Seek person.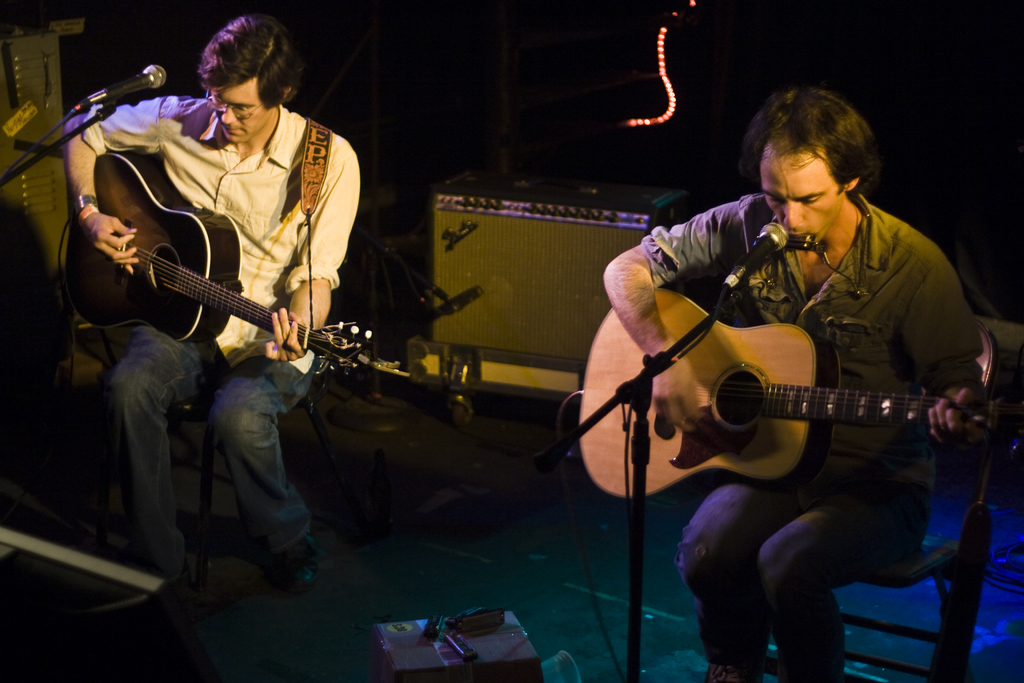
[x1=600, y1=81, x2=993, y2=682].
